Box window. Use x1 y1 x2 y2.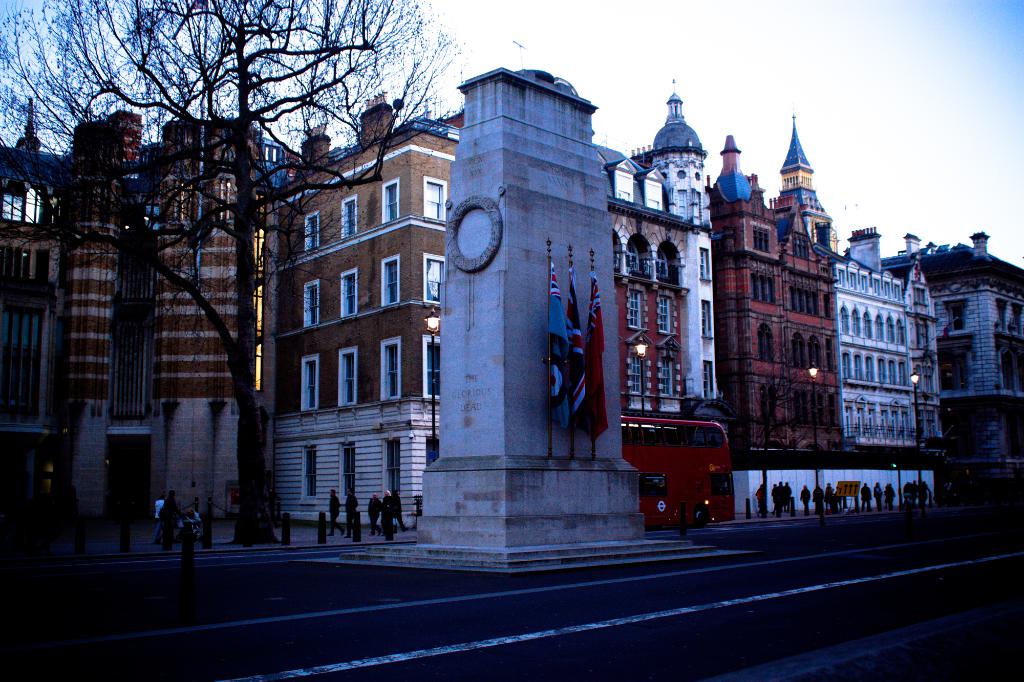
807 345 819 363.
